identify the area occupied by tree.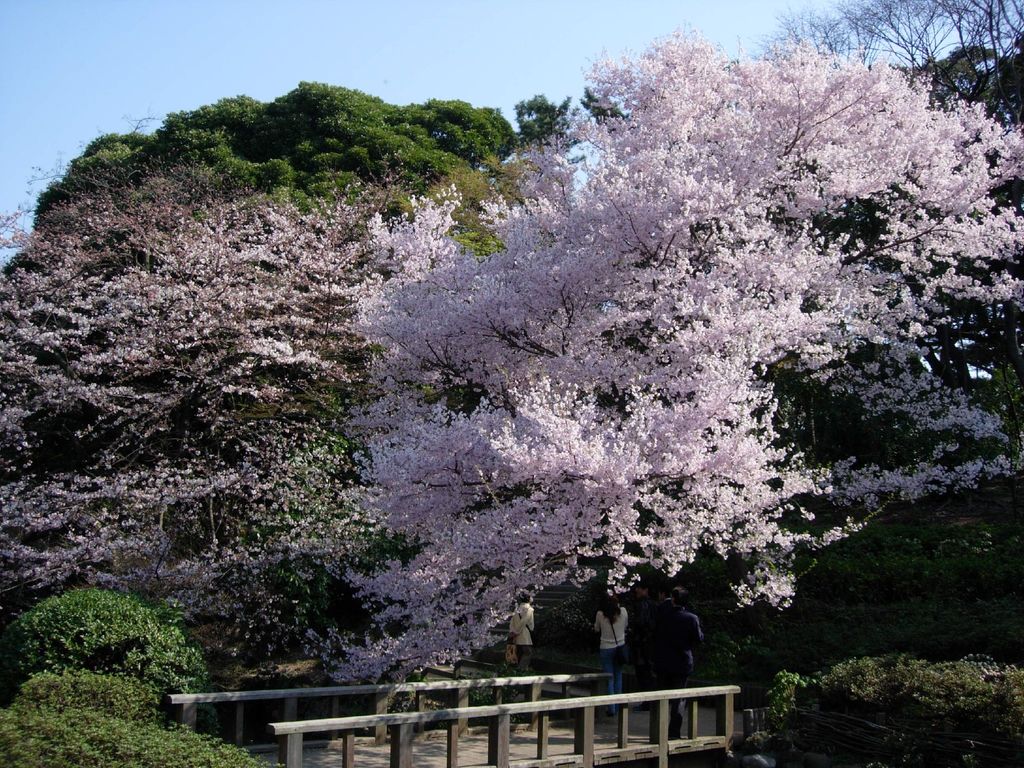
Area: [left=12, top=590, right=205, bottom=716].
